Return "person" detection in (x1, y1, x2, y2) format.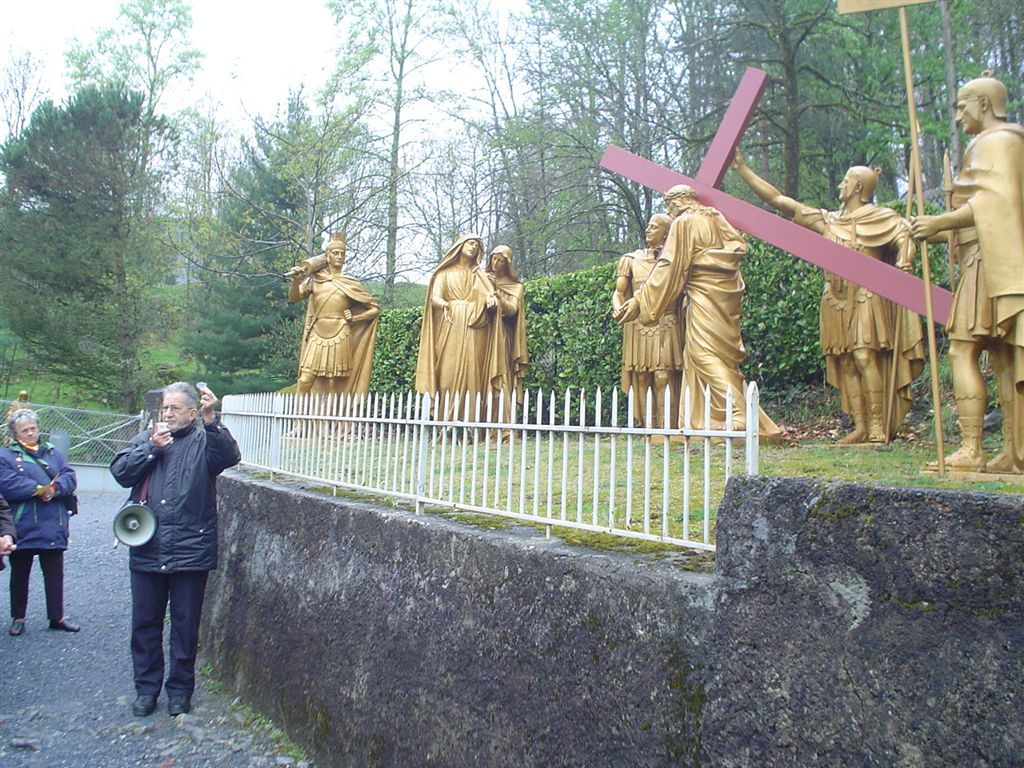
(286, 235, 377, 436).
